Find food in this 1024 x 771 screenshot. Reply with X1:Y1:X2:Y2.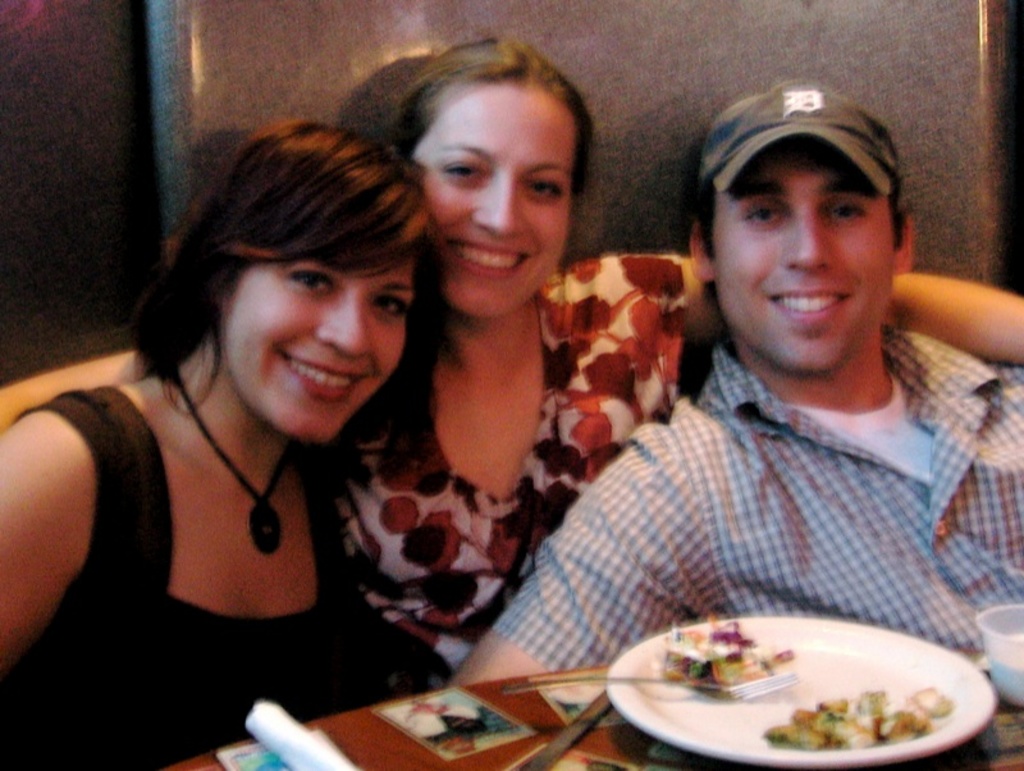
659:615:794:686.
